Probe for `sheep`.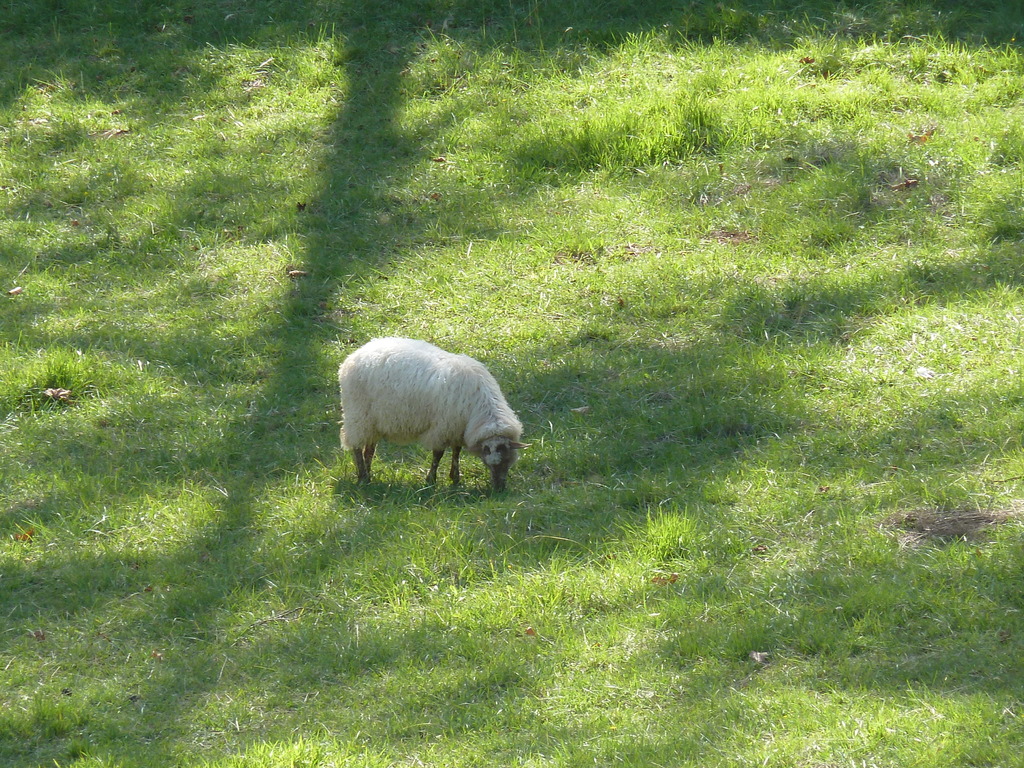
Probe result: left=328, top=330, right=529, bottom=506.
